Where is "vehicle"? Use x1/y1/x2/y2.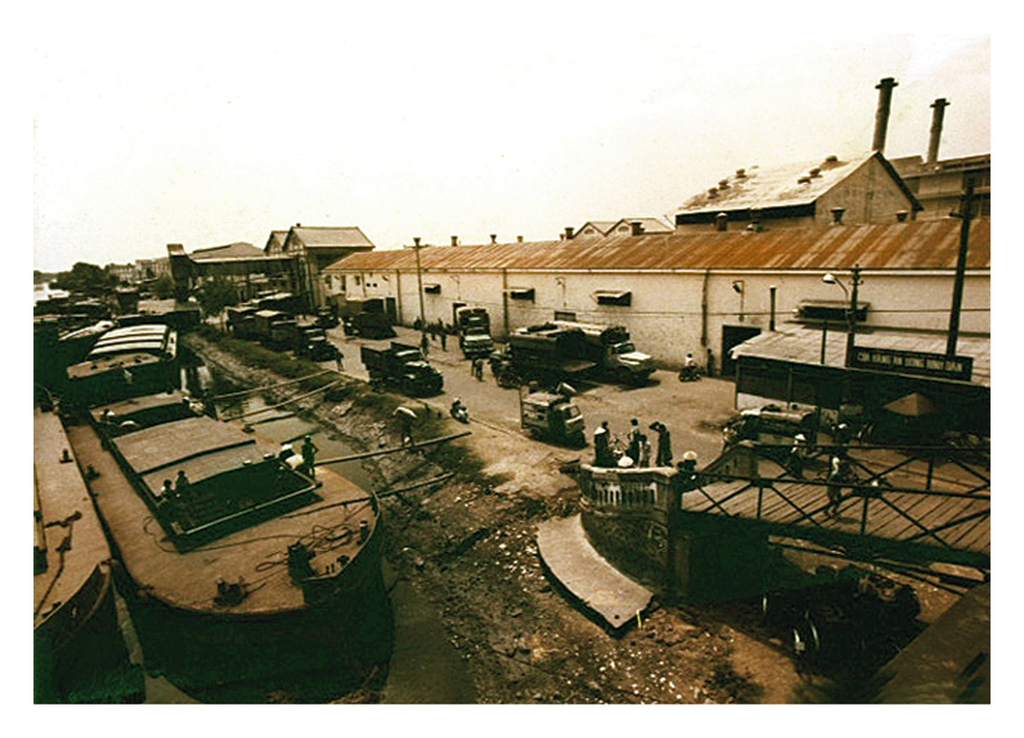
228/307/265/341.
